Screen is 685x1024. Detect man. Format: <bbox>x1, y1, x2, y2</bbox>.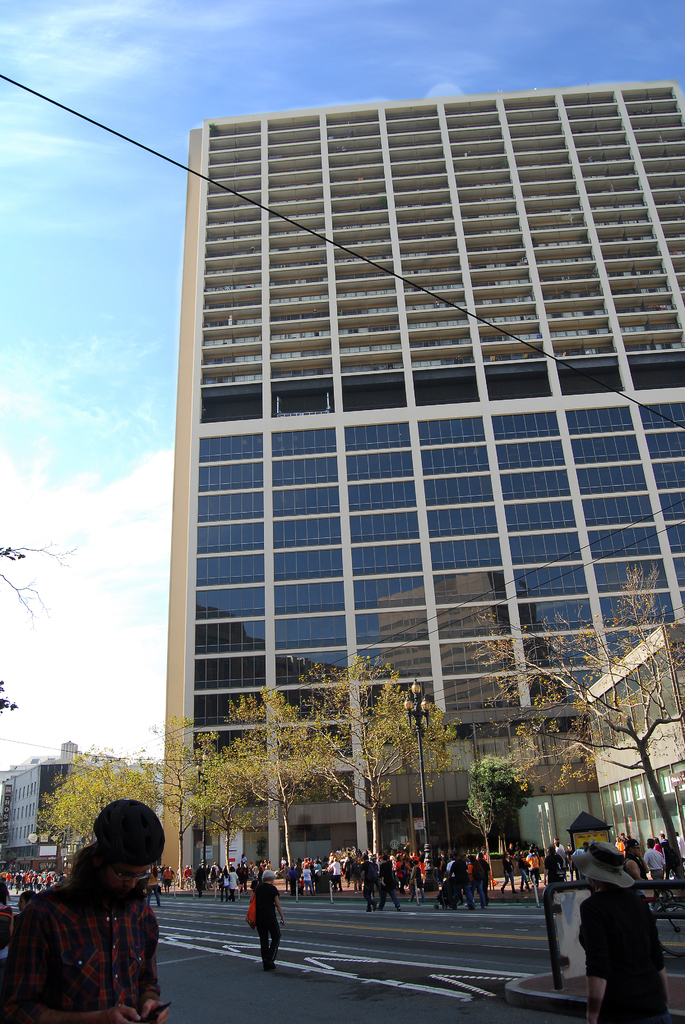
<bbox>642, 841, 677, 916</bbox>.
